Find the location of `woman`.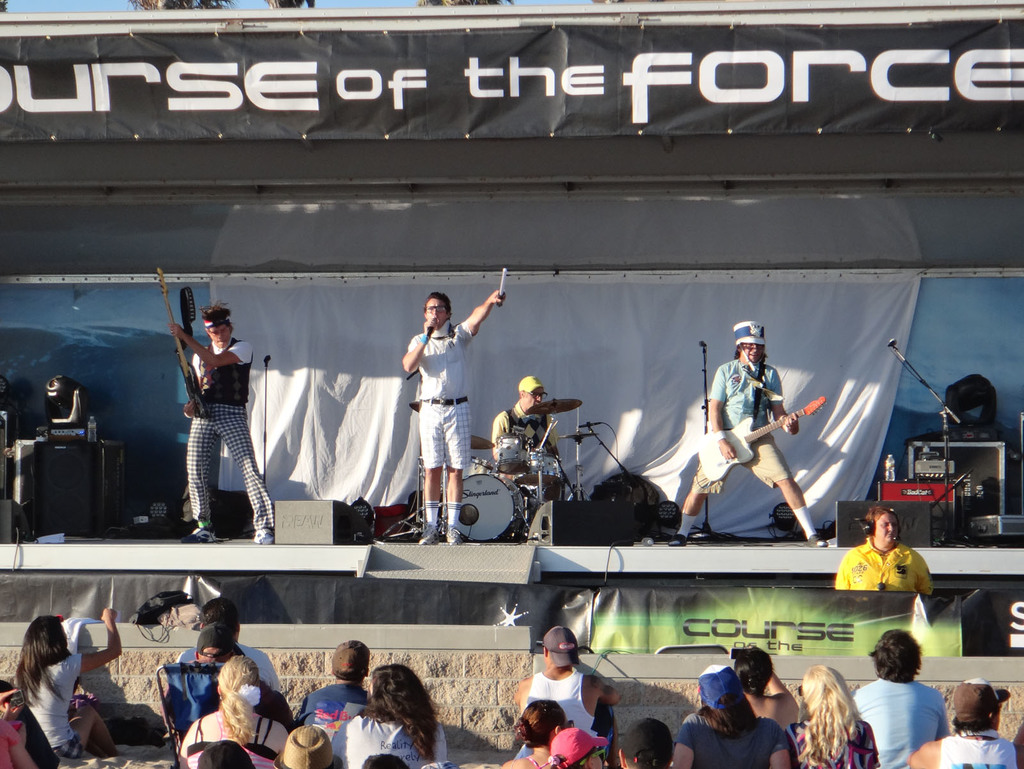
Location: pyautogui.locateOnScreen(668, 658, 795, 768).
